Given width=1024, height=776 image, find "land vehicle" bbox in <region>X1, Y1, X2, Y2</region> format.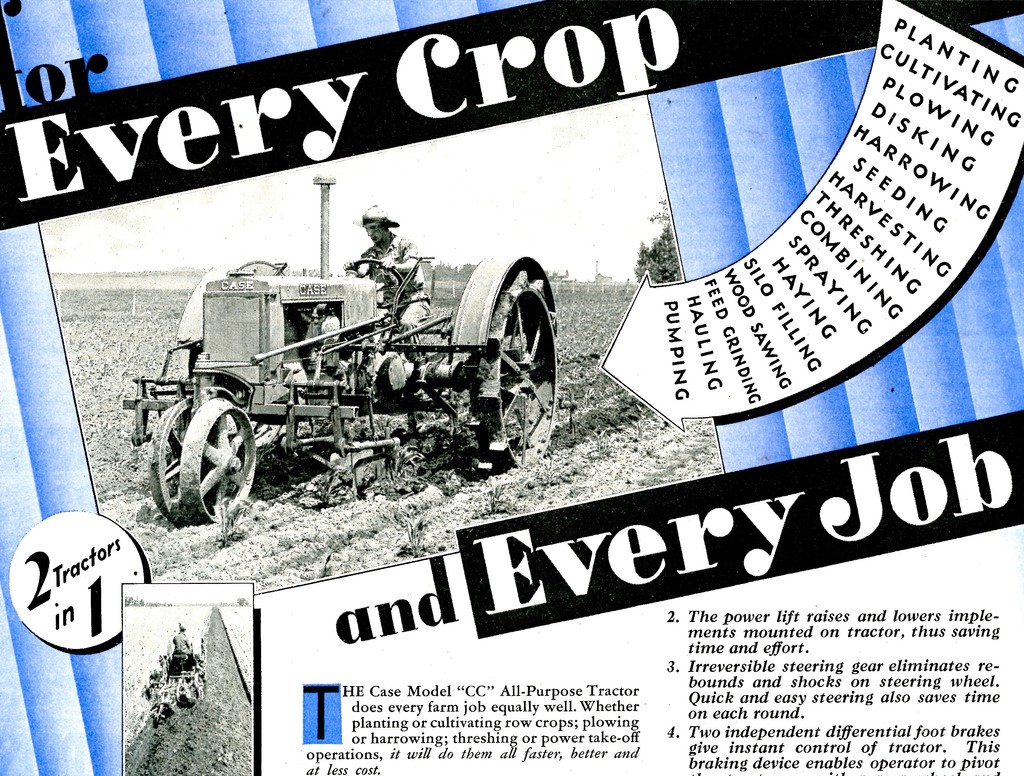
<region>115, 235, 578, 521</region>.
